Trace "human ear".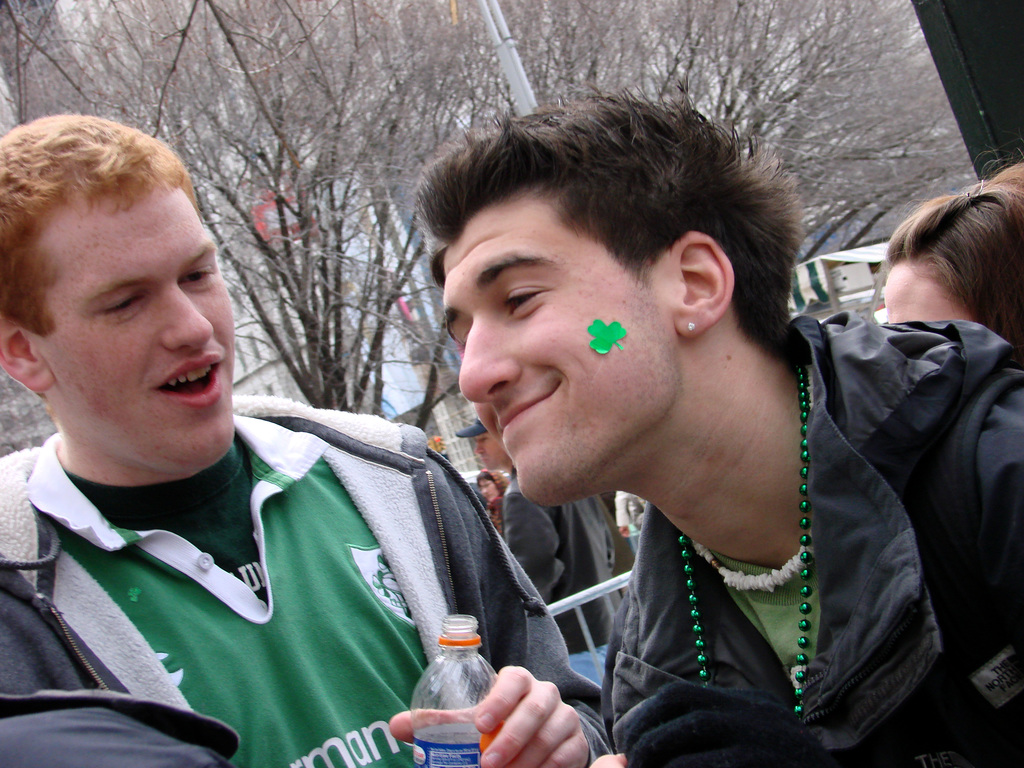
Traced to BBox(0, 321, 52, 393).
